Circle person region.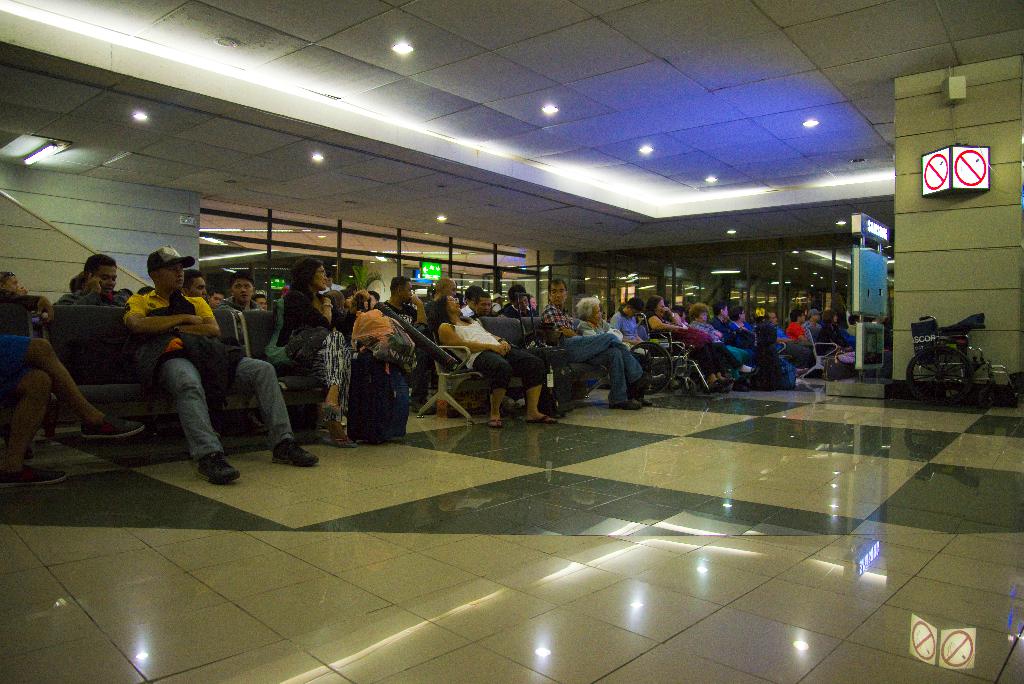
Region: bbox=(677, 301, 716, 359).
